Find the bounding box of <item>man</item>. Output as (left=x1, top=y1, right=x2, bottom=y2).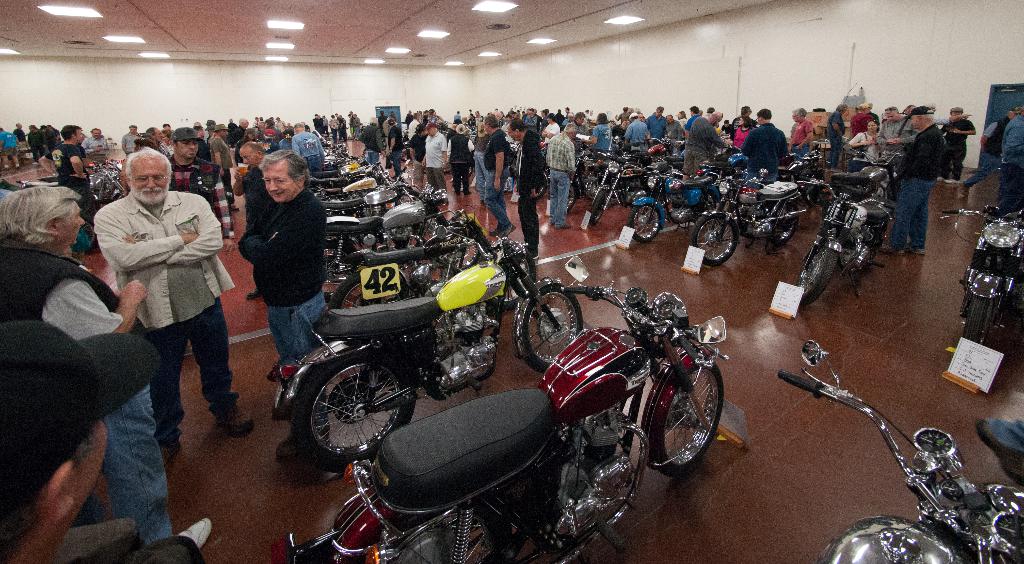
(left=786, top=105, right=815, bottom=171).
